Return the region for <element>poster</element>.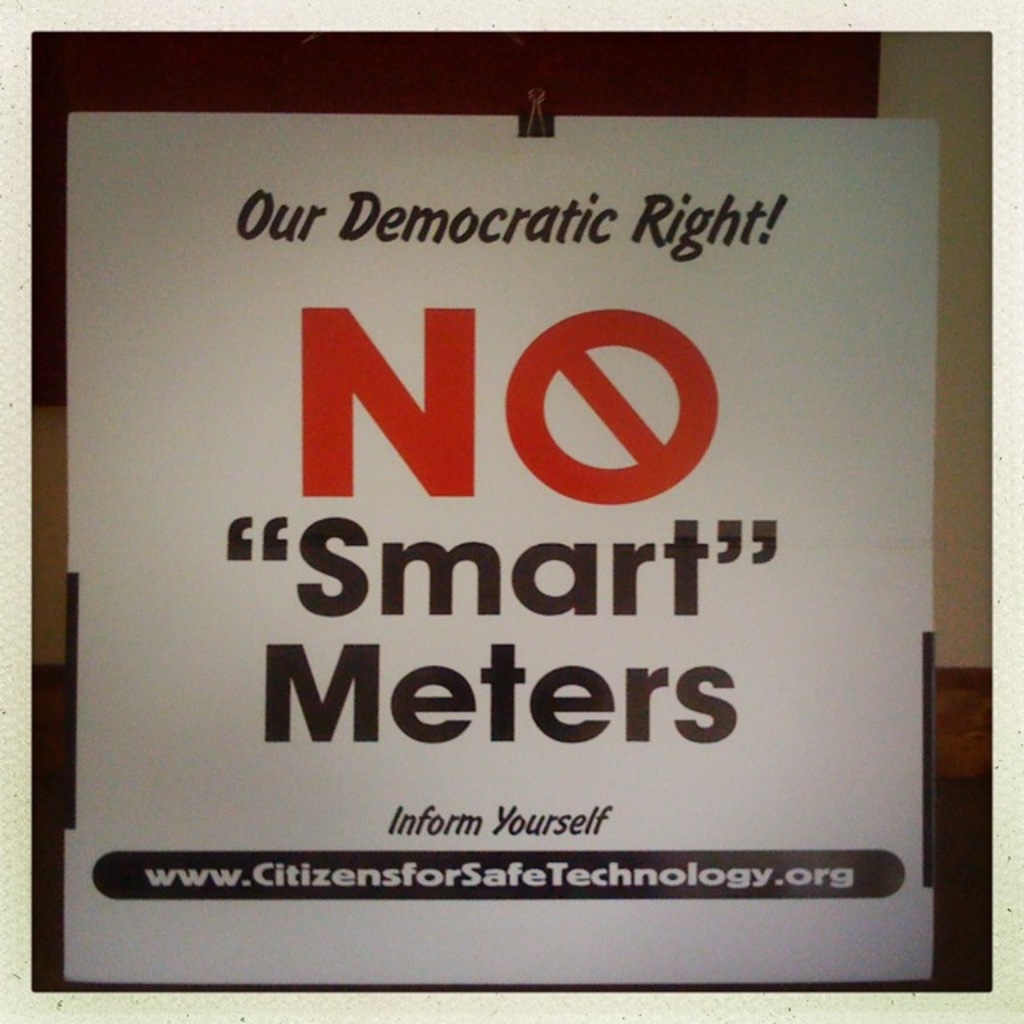
(left=0, top=0, right=1022, bottom=1022).
